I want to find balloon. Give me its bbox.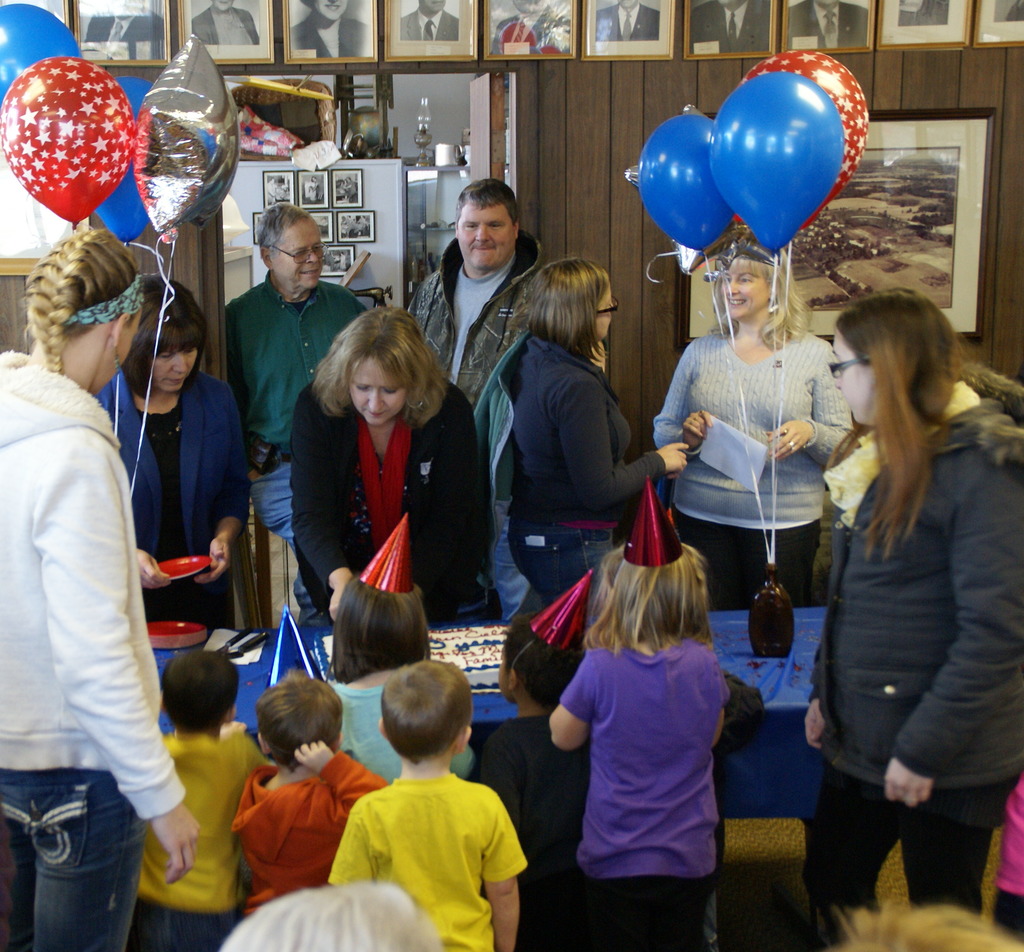
{"left": 735, "top": 45, "right": 873, "bottom": 228}.
